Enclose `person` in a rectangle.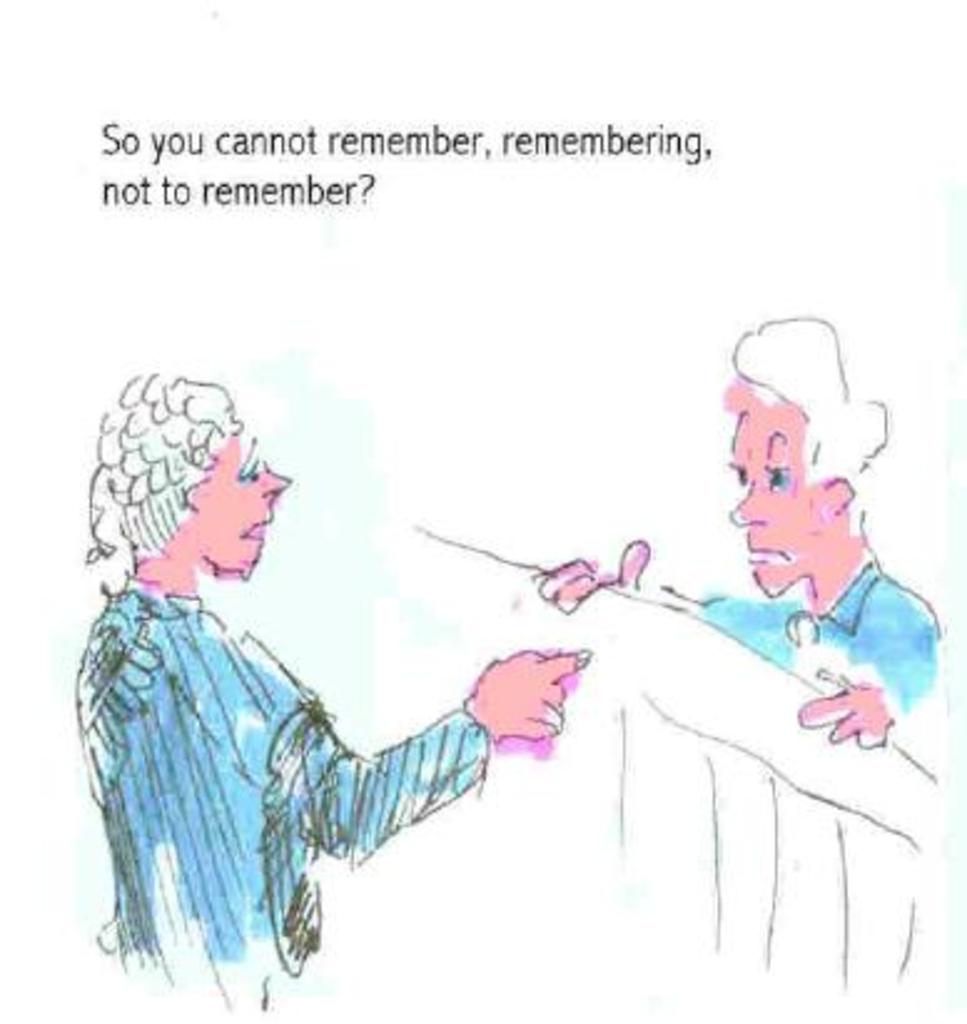
(523, 309, 937, 752).
